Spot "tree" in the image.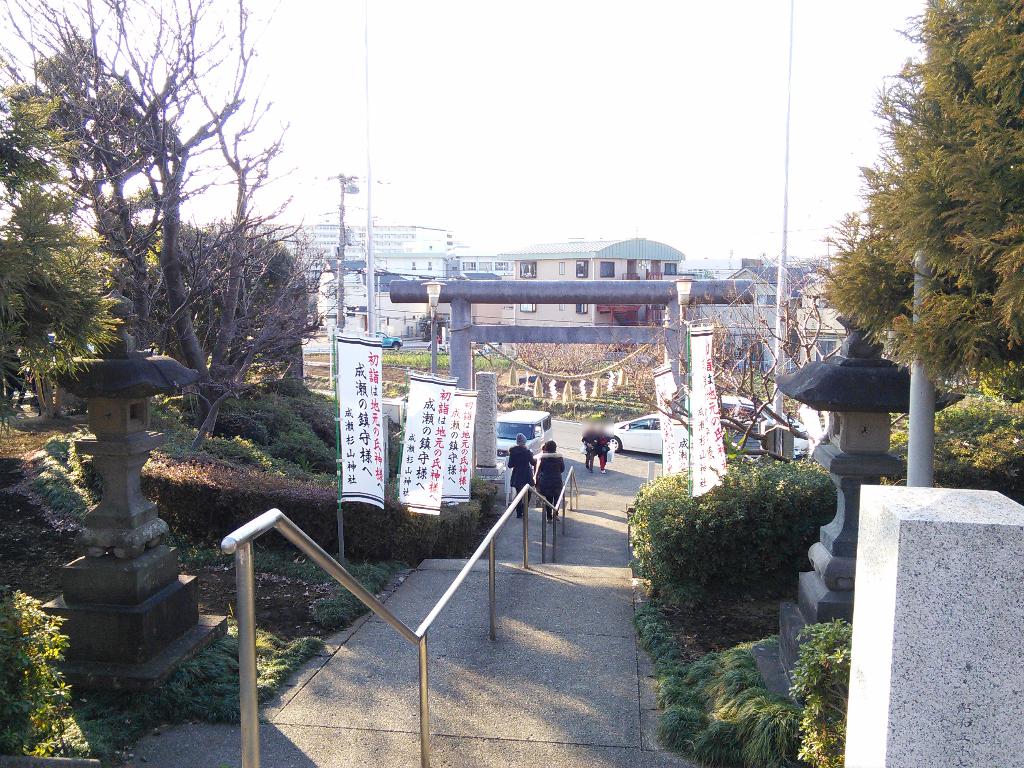
"tree" found at select_region(586, 252, 911, 463).
